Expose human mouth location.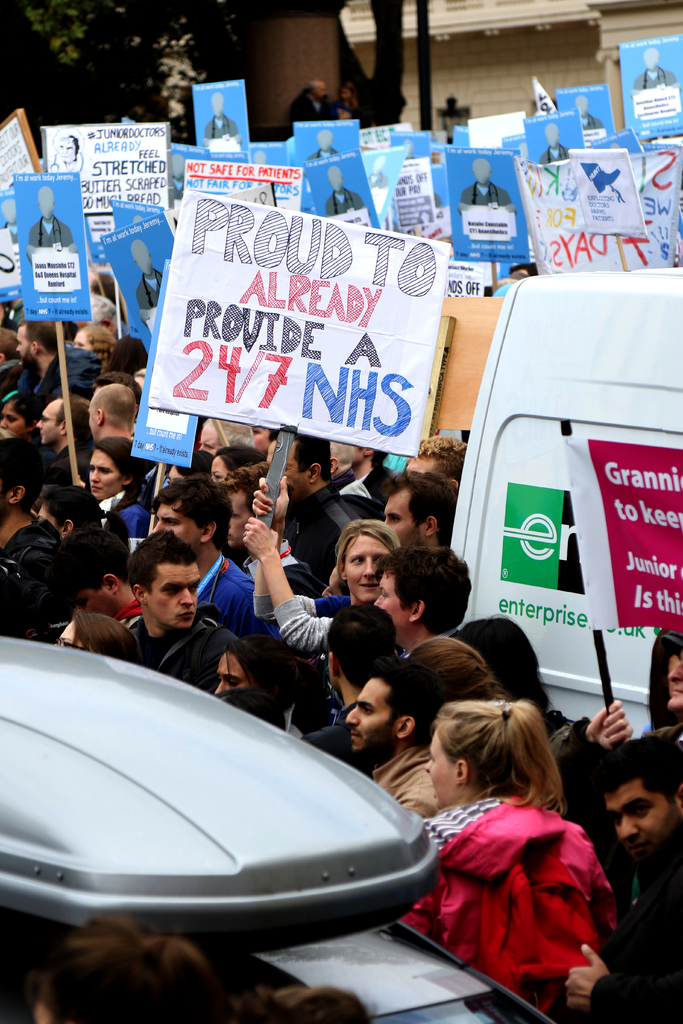
Exposed at 183:615:191:616.
